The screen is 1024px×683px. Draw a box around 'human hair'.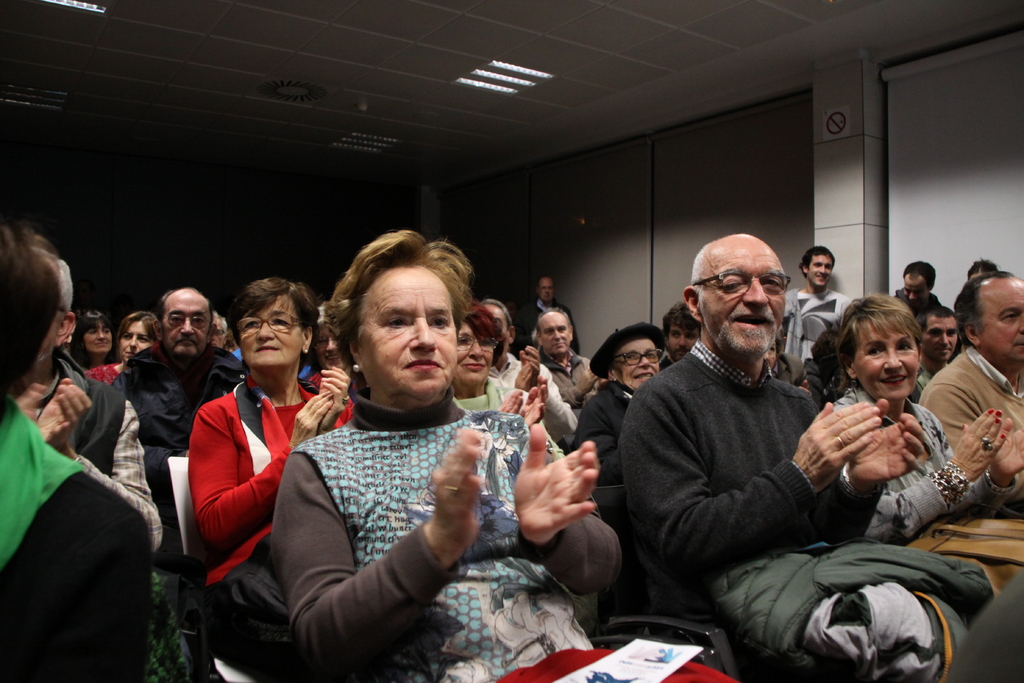
326 233 480 406.
